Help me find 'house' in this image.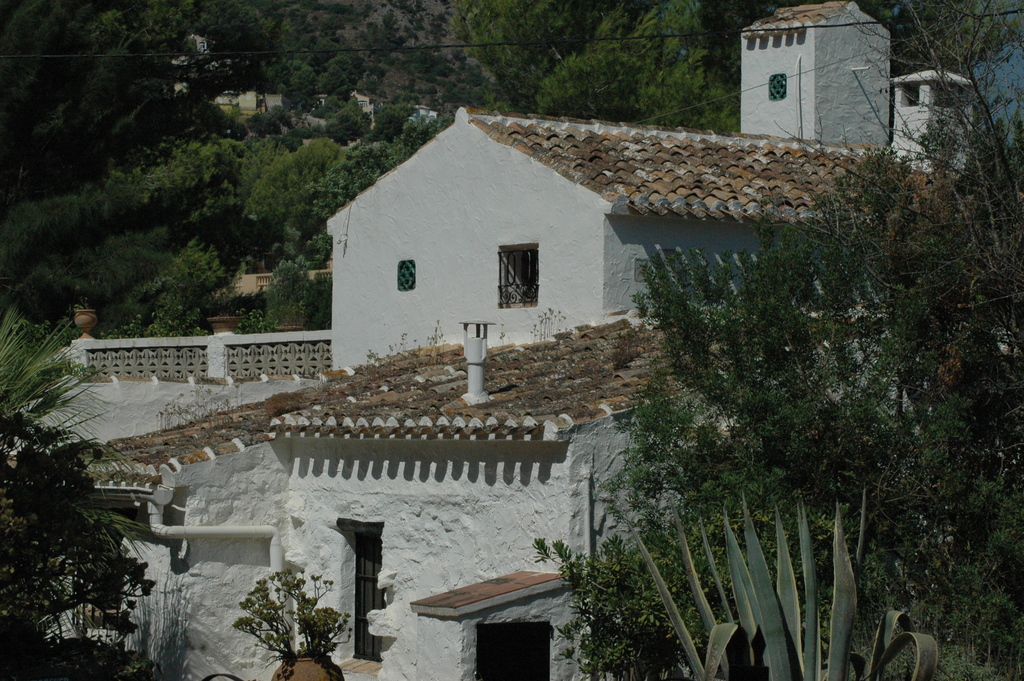
Found it: <bbox>4, 0, 980, 680</bbox>.
